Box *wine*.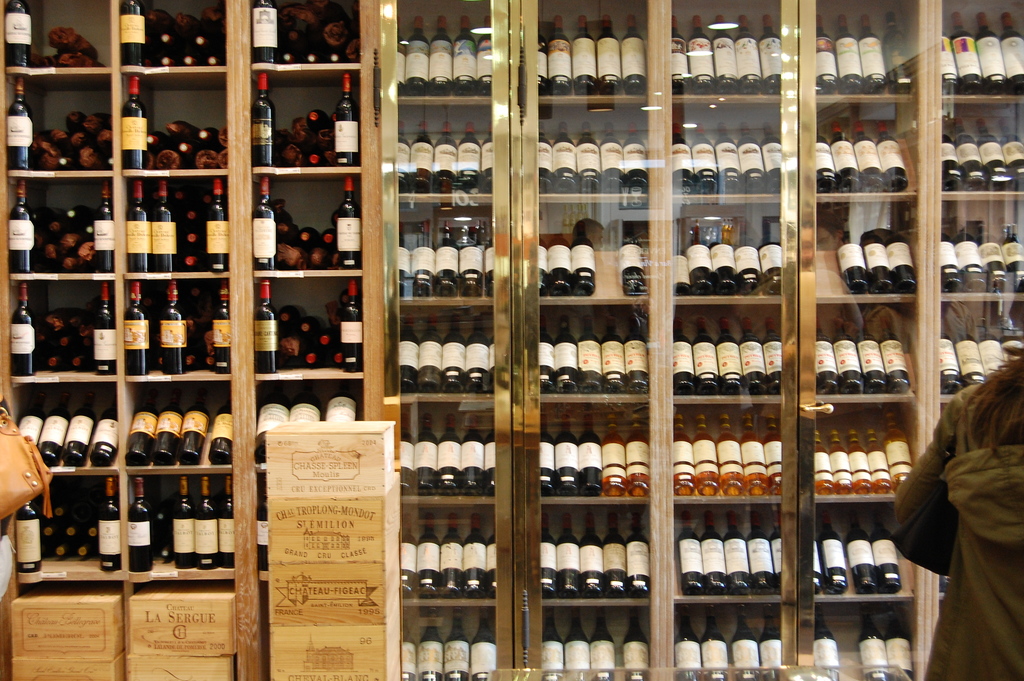
rect(458, 14, 477, 94).
